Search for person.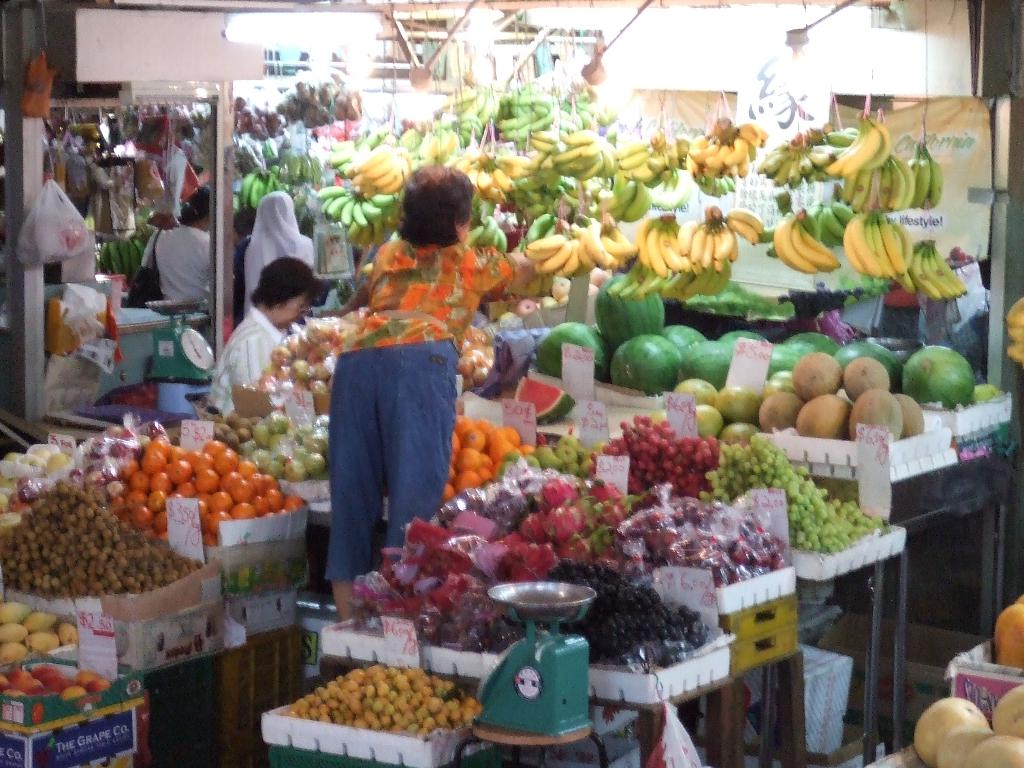
Found at [x1=137, y1=184, x2=215, y2=308].
